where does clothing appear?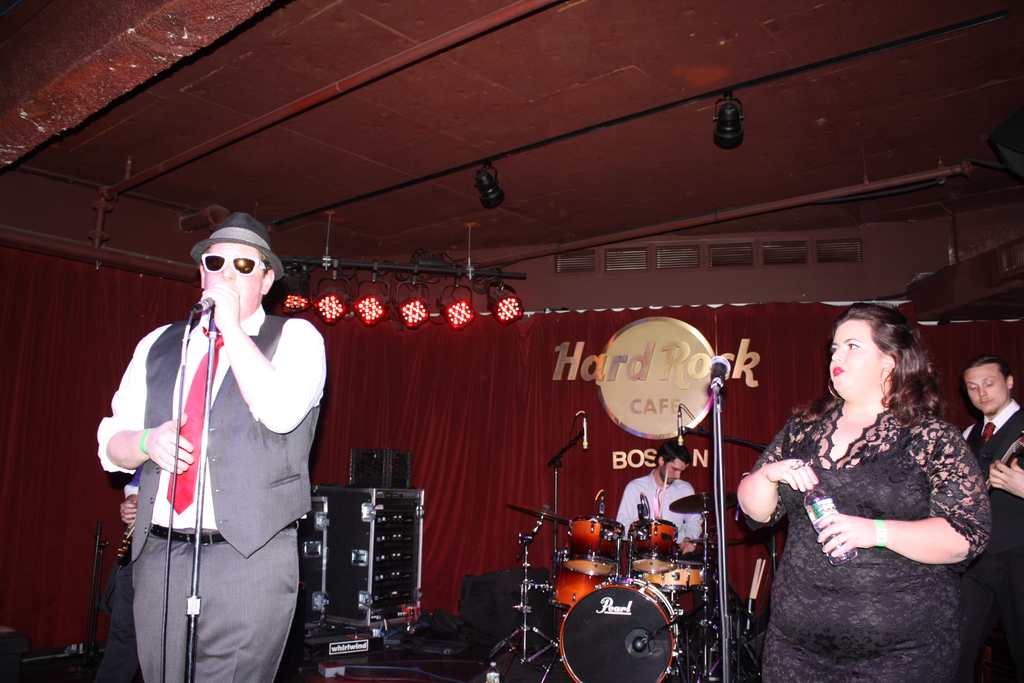
Appears at <region>93, 308, 326, 682</region>.
